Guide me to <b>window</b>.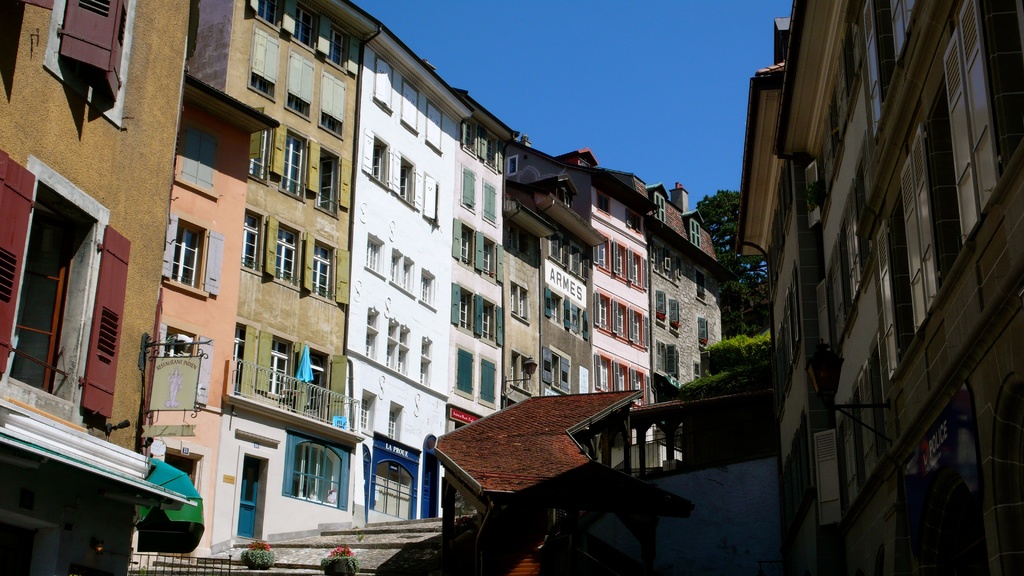
Guidance: (269, 335, 291, 398).
